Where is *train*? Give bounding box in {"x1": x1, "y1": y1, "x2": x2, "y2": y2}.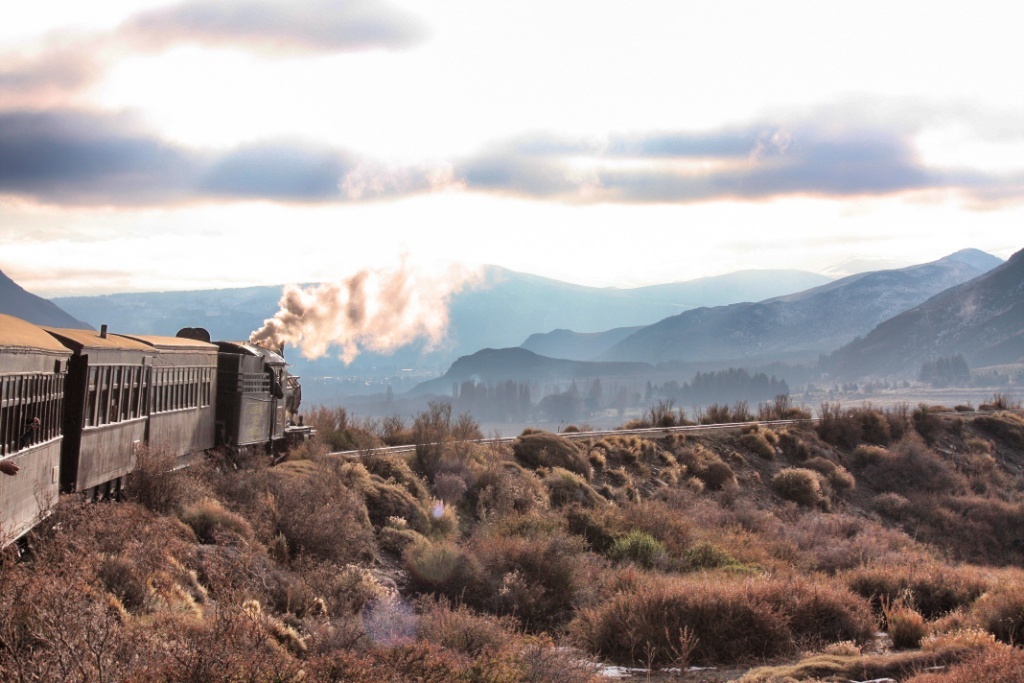
{"x1": 0, "y1": 311, "x2": 313, "y2": 565}.
